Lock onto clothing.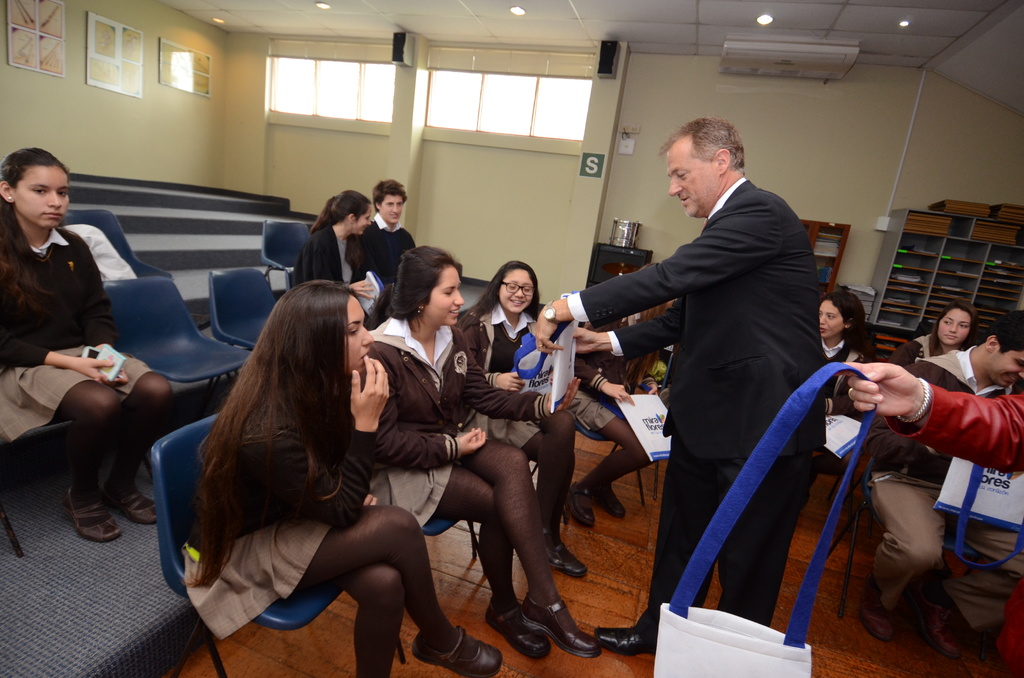
Locked: (x1=572, y1=309, x2=659, y2=492).
